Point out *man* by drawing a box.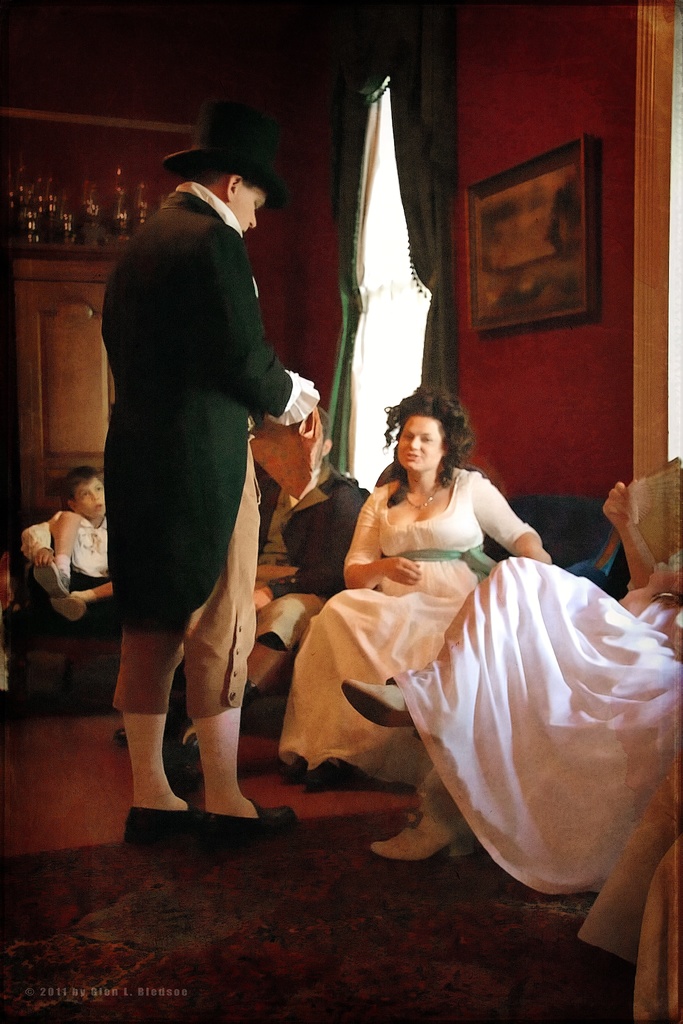
(88, 92, 333, 830).
